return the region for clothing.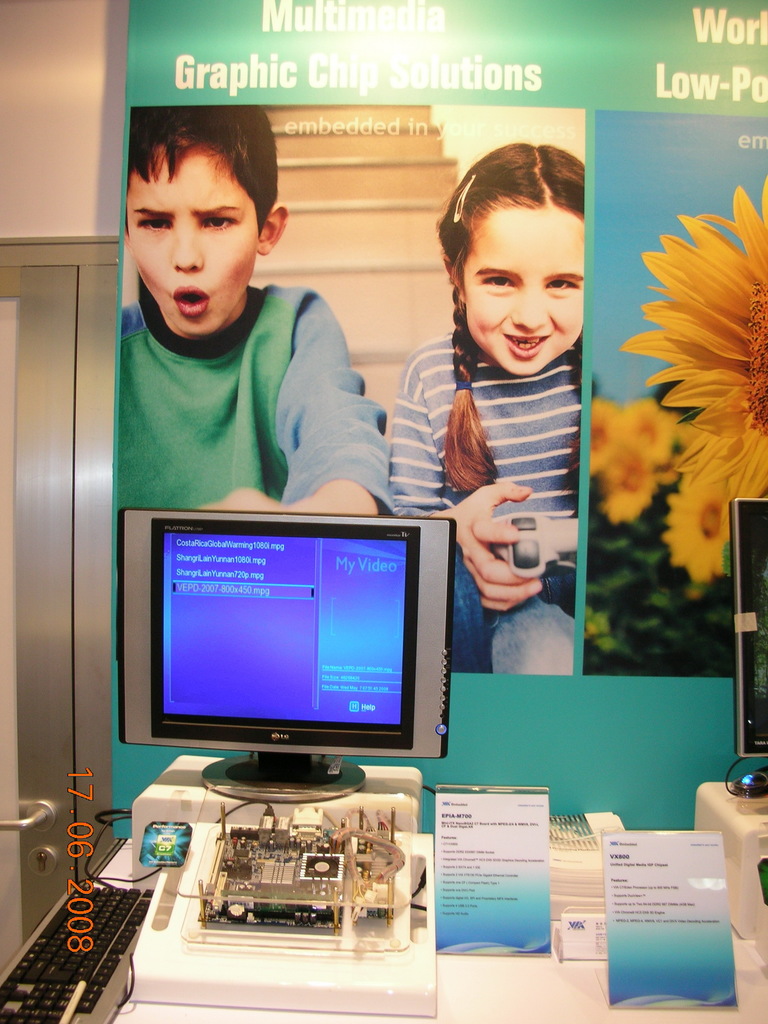
left=385, top=331, right=590, bottom=676.
